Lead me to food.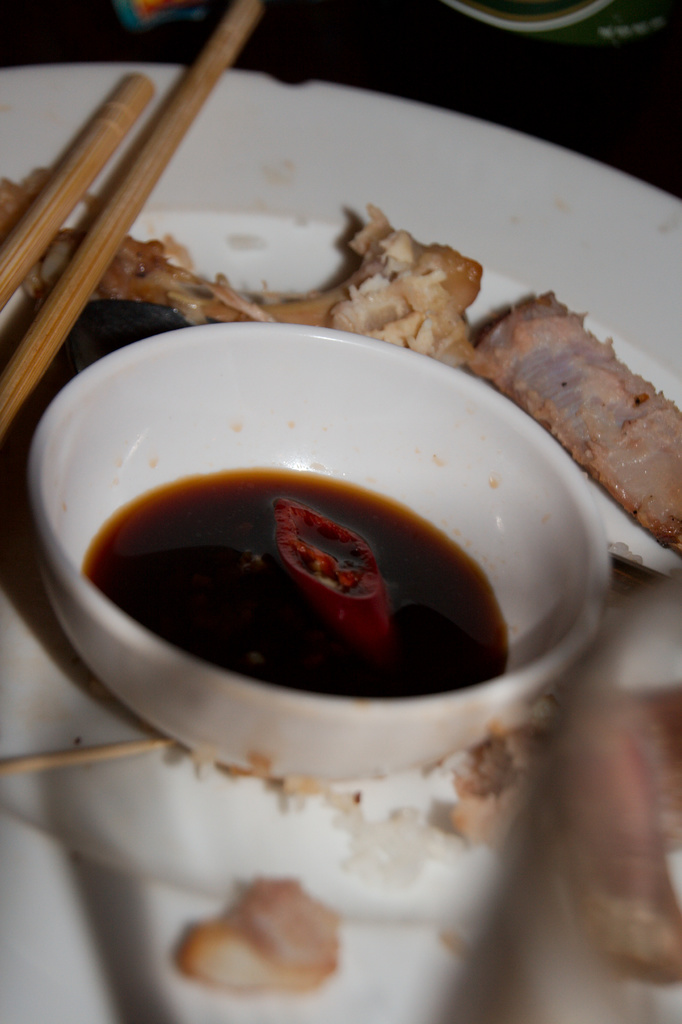
Lead to [x1=466, y1=290, x2=681, y2=551].
